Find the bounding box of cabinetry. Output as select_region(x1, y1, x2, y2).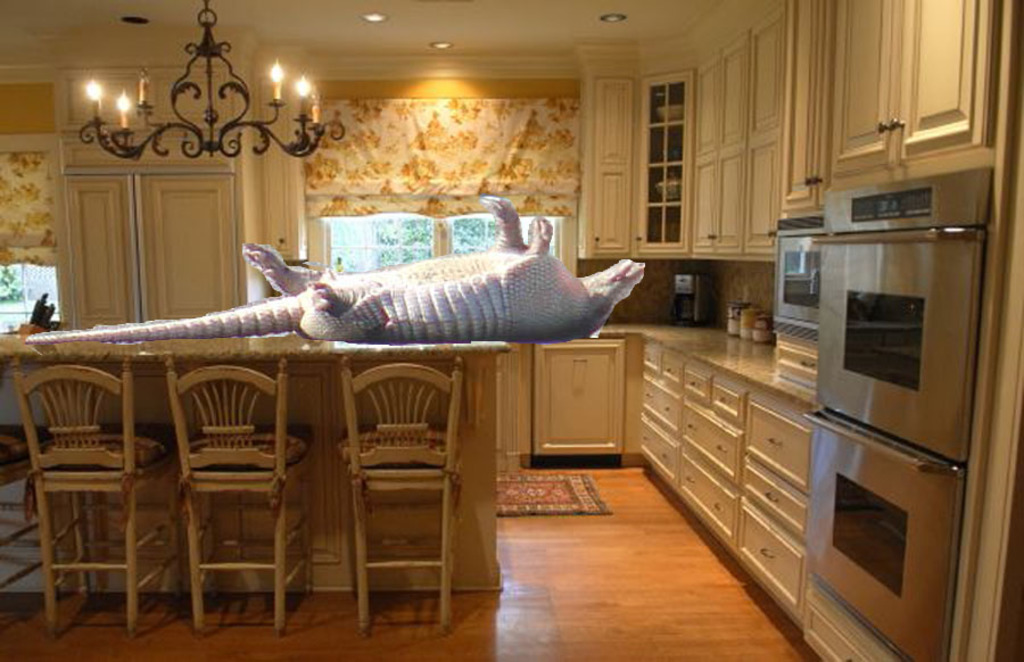
select_region(641, 298, 825, 632).
